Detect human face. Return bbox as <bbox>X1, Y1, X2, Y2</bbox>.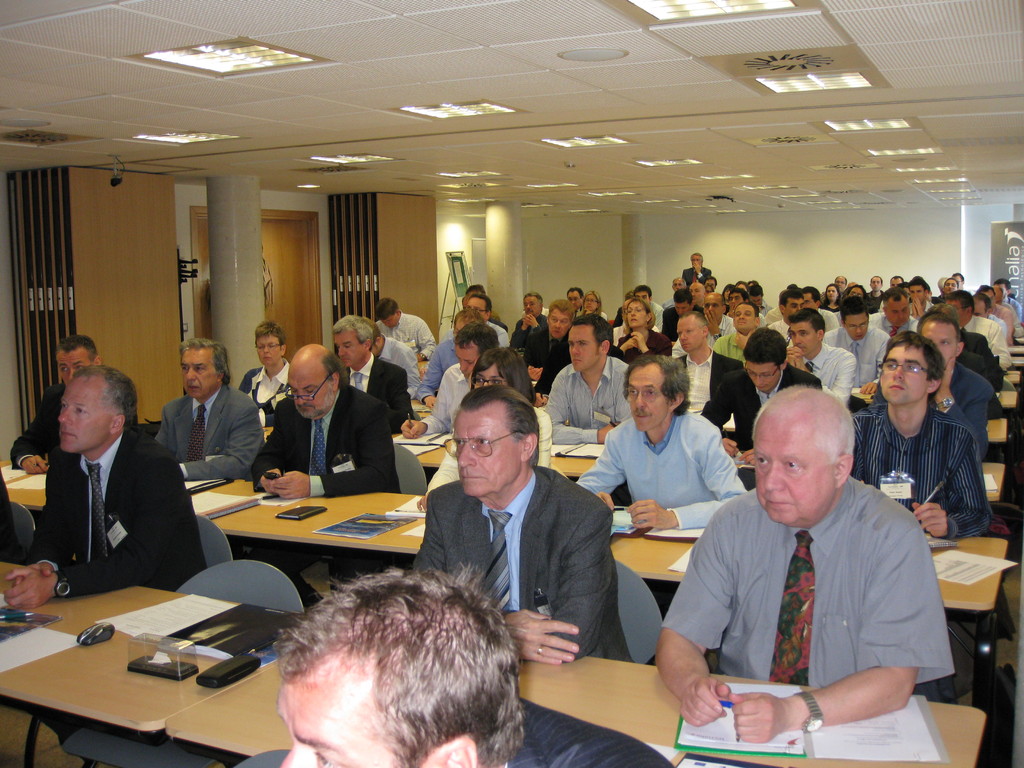
<bbox>703, 294, 723, 319</bbox>.
